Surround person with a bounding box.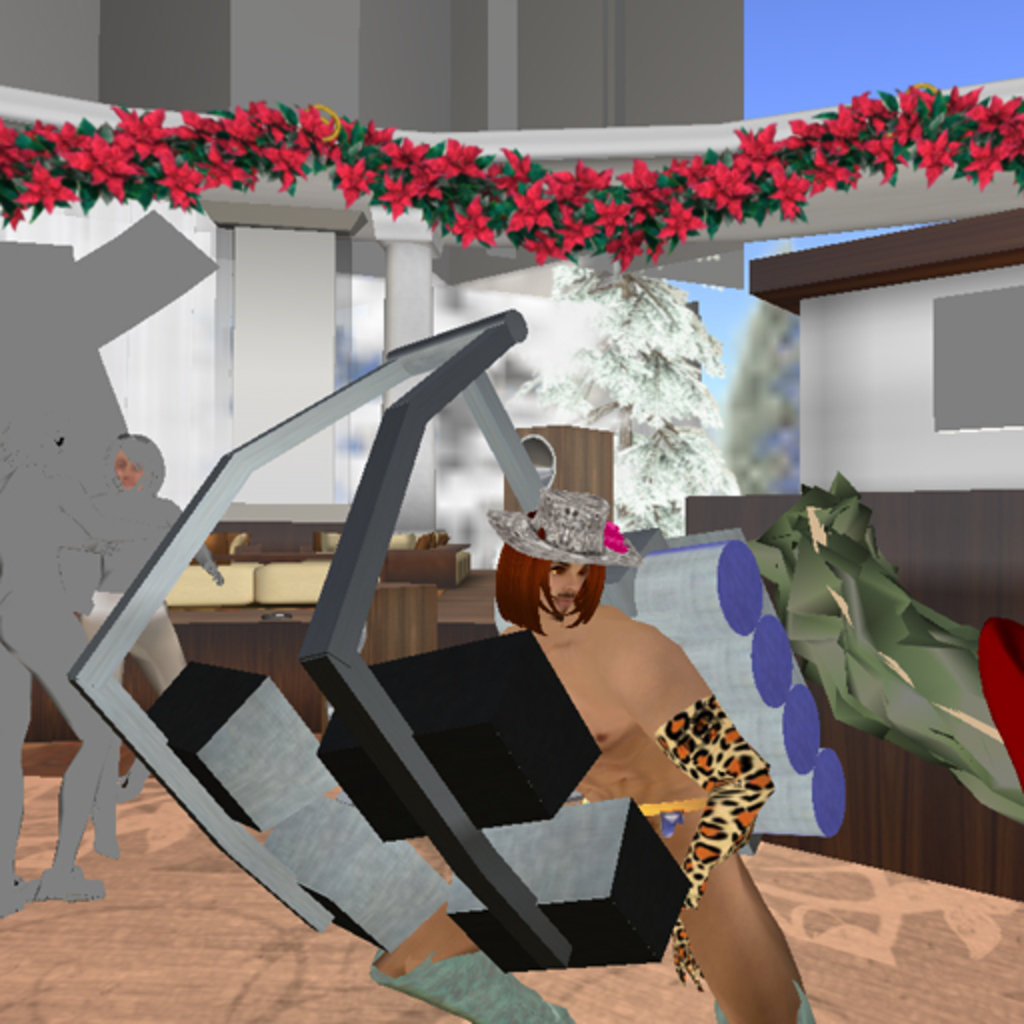
pyautogui.locateOnScreen(78, 424, 226, 862).
